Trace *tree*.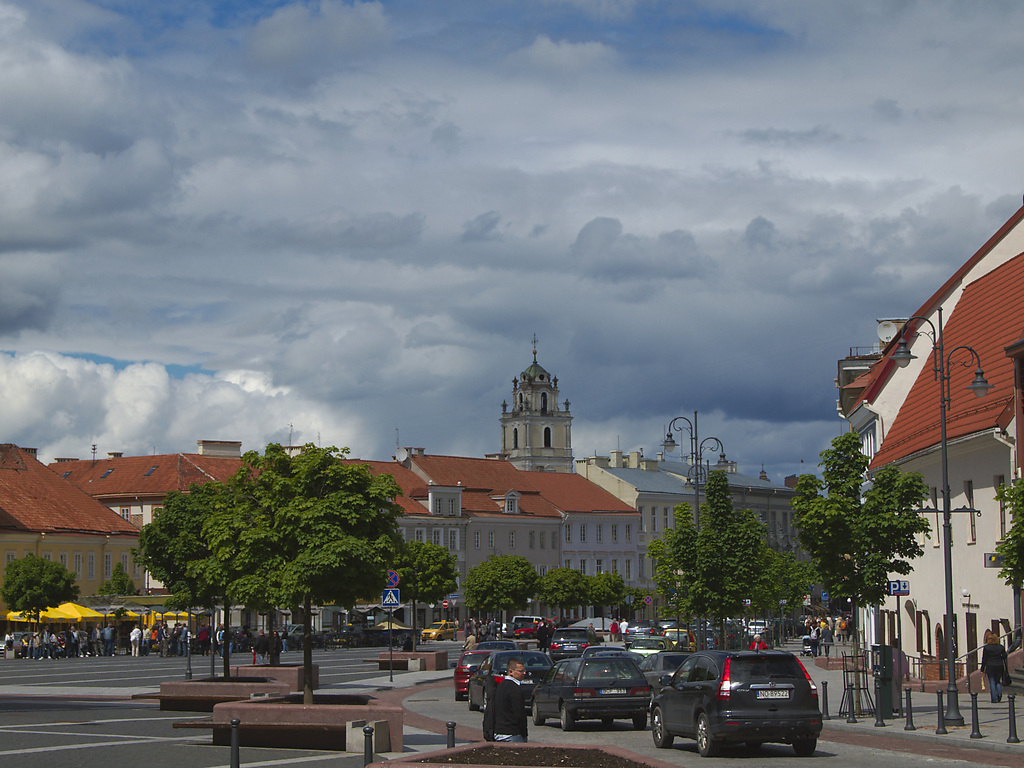
Traced to bbox=(236, 446, 288, 656).
